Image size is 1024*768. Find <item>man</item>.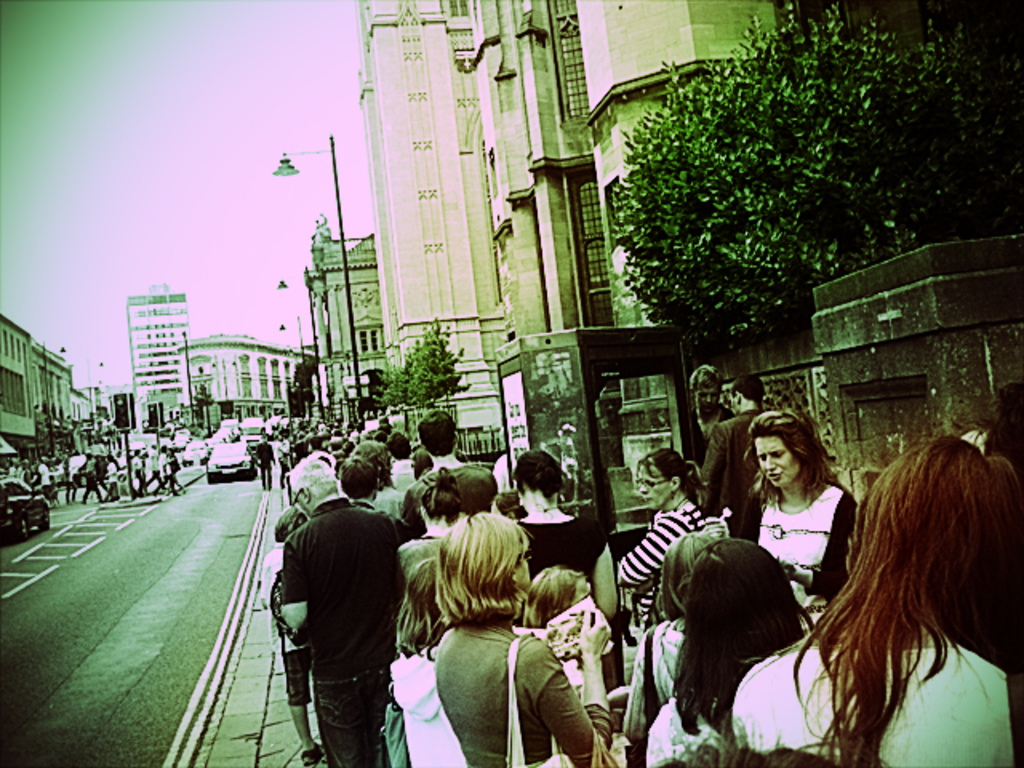
bbox=(405, 405, 486, 523).
